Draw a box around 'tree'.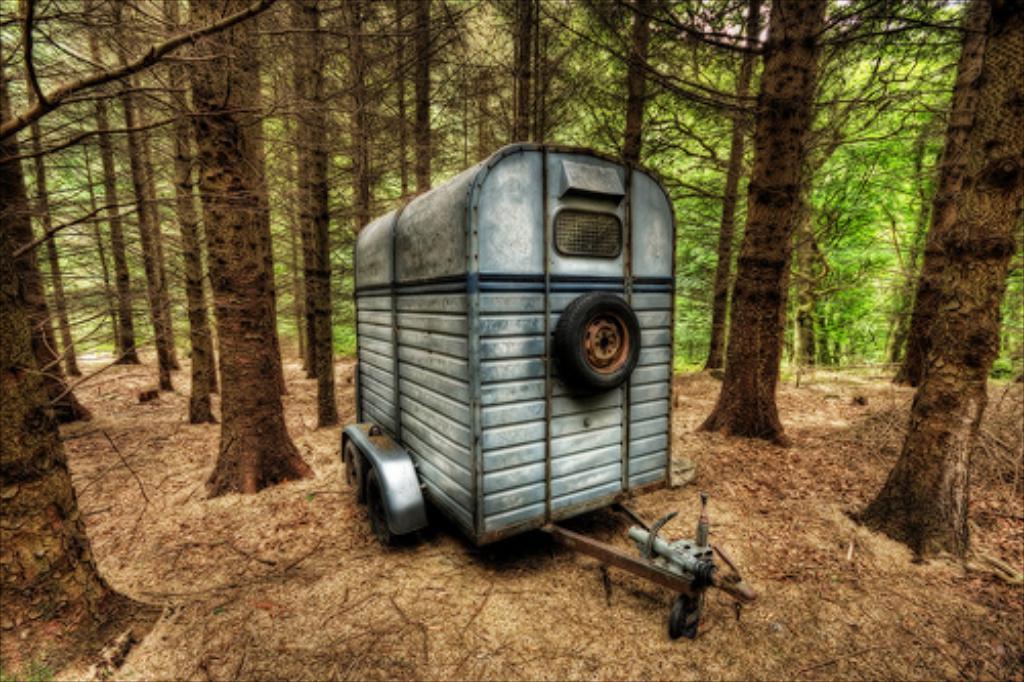
[205,0,330,522].
